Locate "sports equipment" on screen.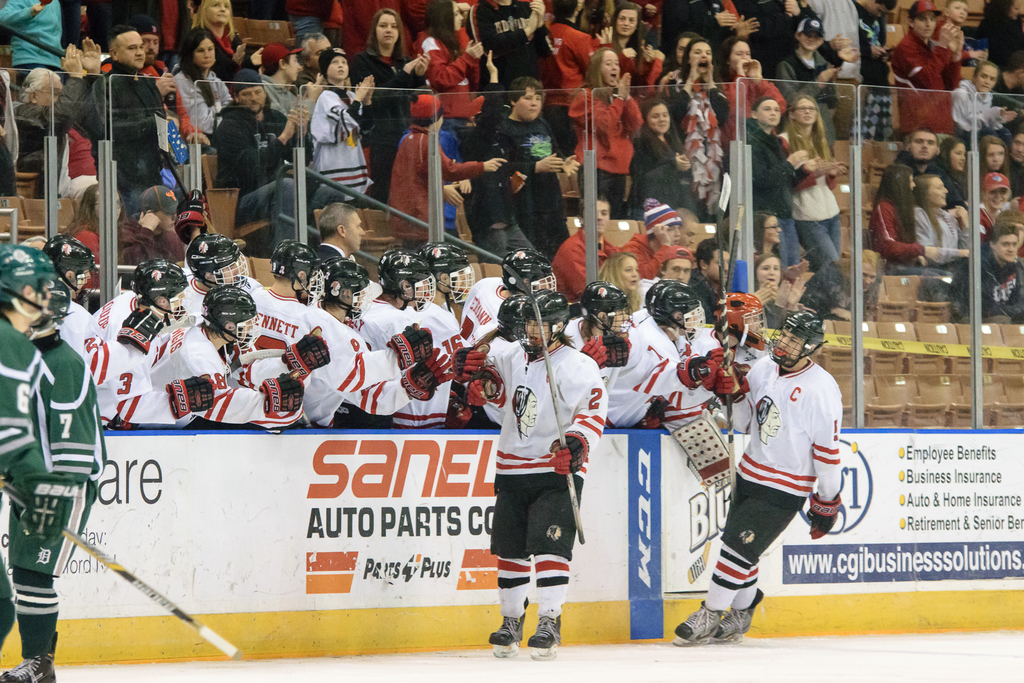
On screen at <region>47, 282, 72, 323</region>.
